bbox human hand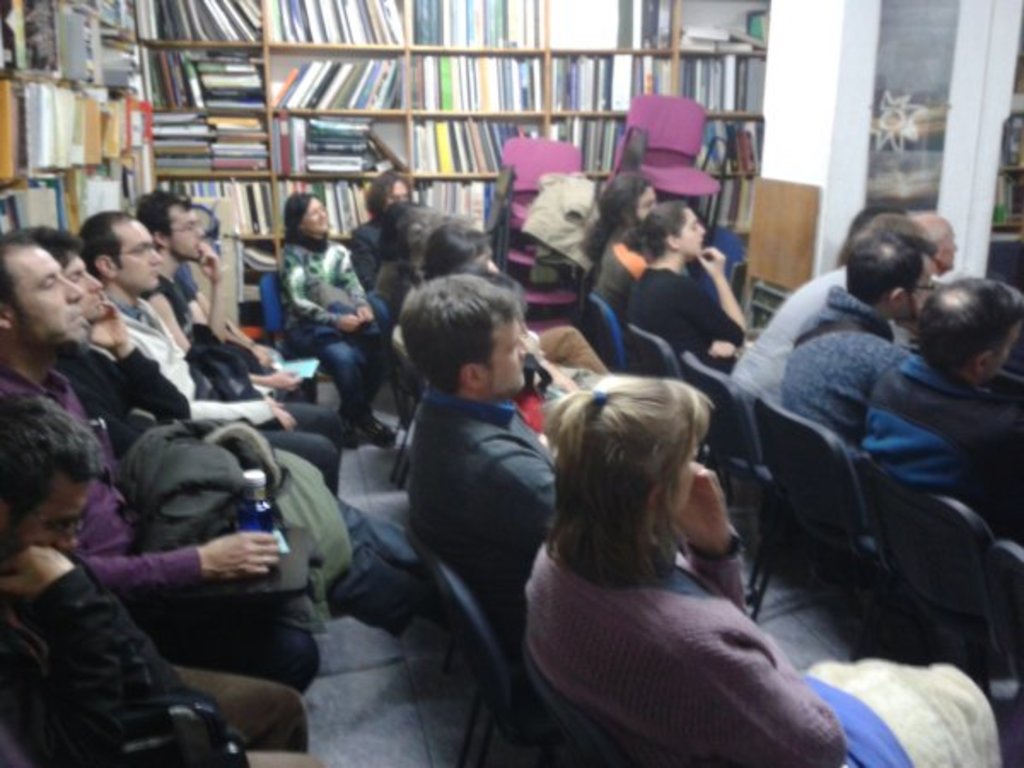
(left=200, top=529, right=280, bottom=580)
